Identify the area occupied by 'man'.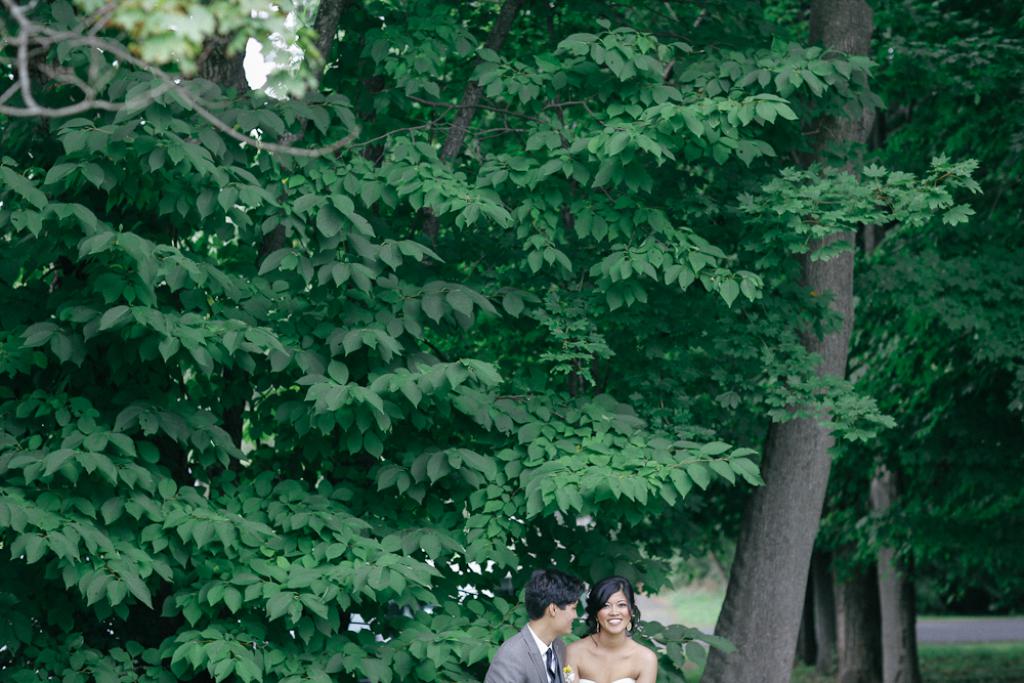
Area: {"x1": 485, "y1": 566, "x2": 589, "y2": 682}.
